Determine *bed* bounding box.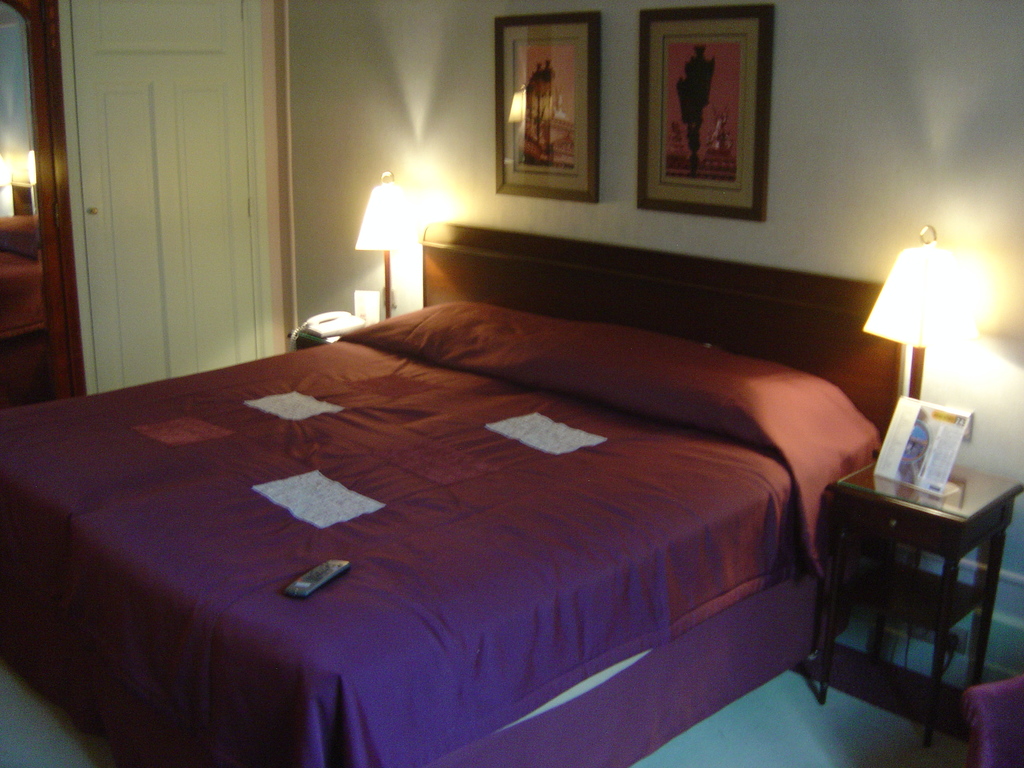
Determined: <region>0, 222, 908, 767</region>.
